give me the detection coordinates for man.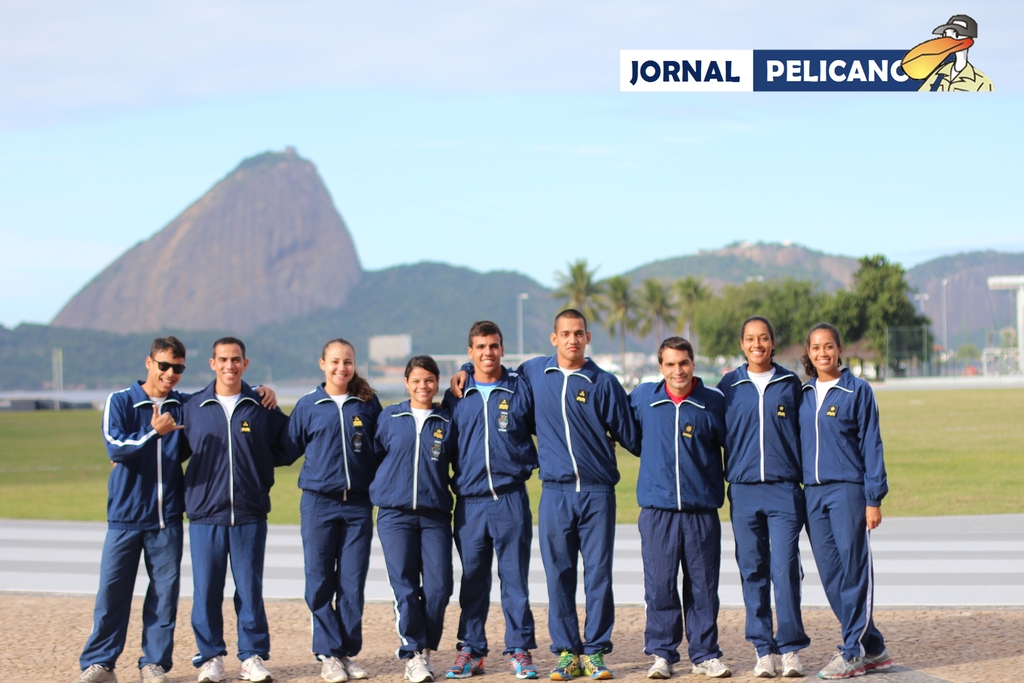
bbox=[187, 340, 281, 682].
